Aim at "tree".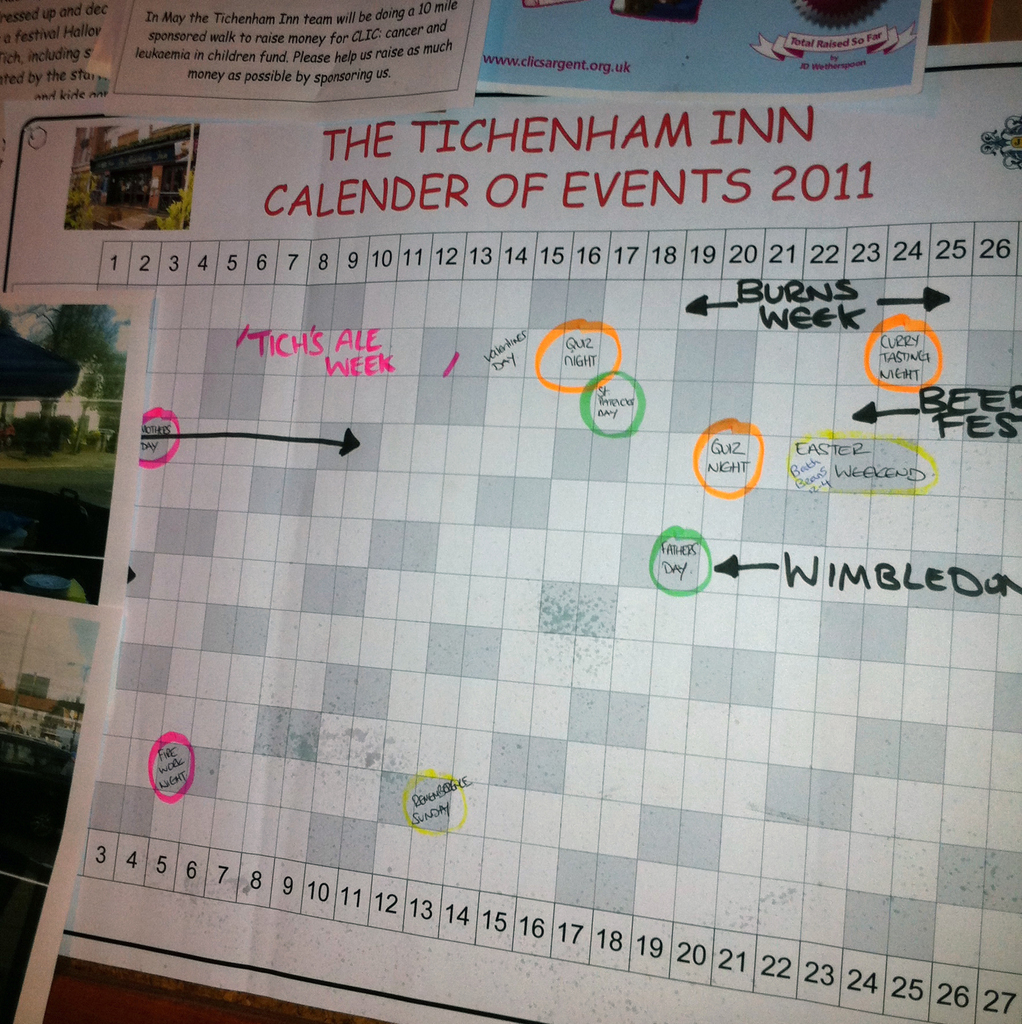
Aimed at 0 301 127 371.
